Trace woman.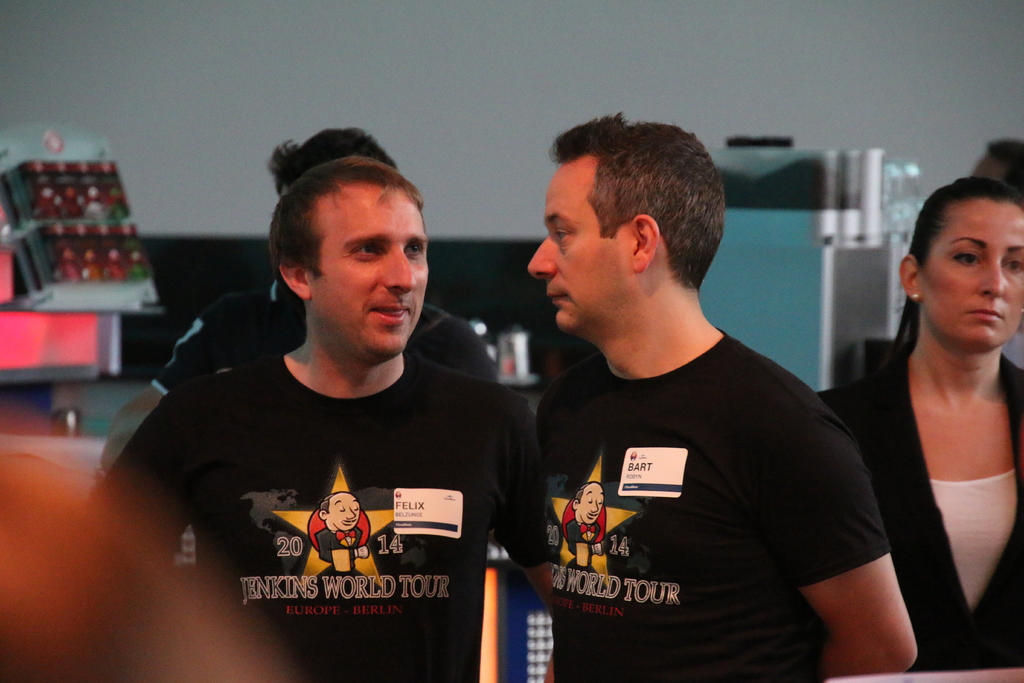
Traced to [left=826, top=138, right=1023, bottom=662].
